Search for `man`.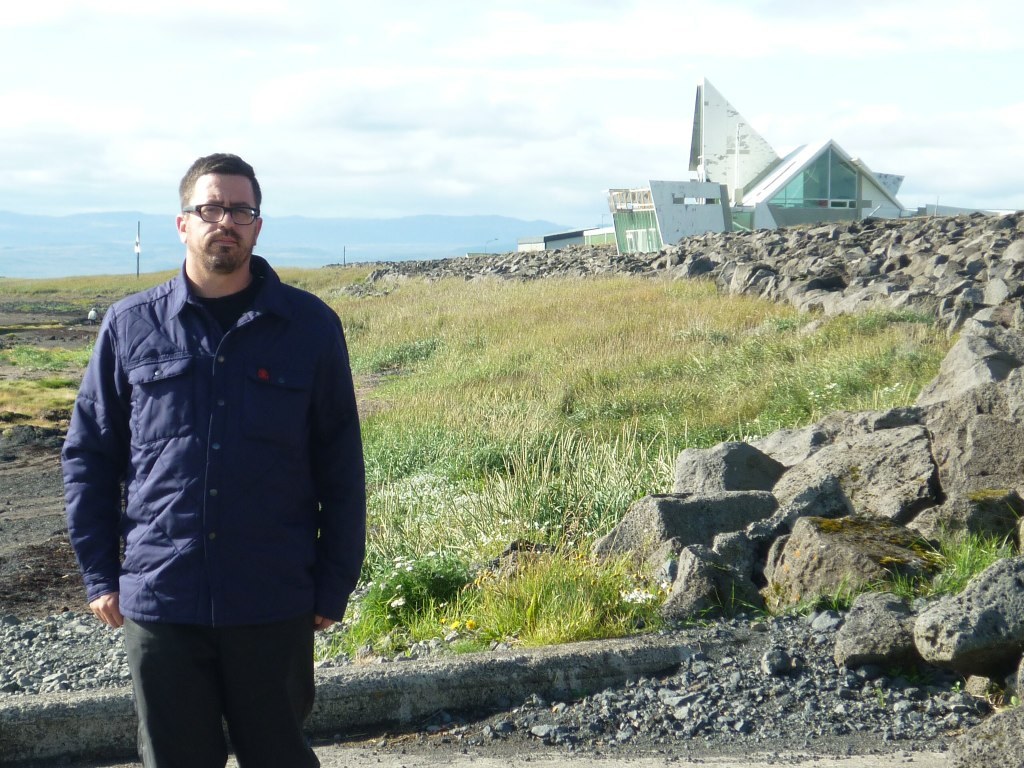
Found at Rect(65, 140, 363, 741).
